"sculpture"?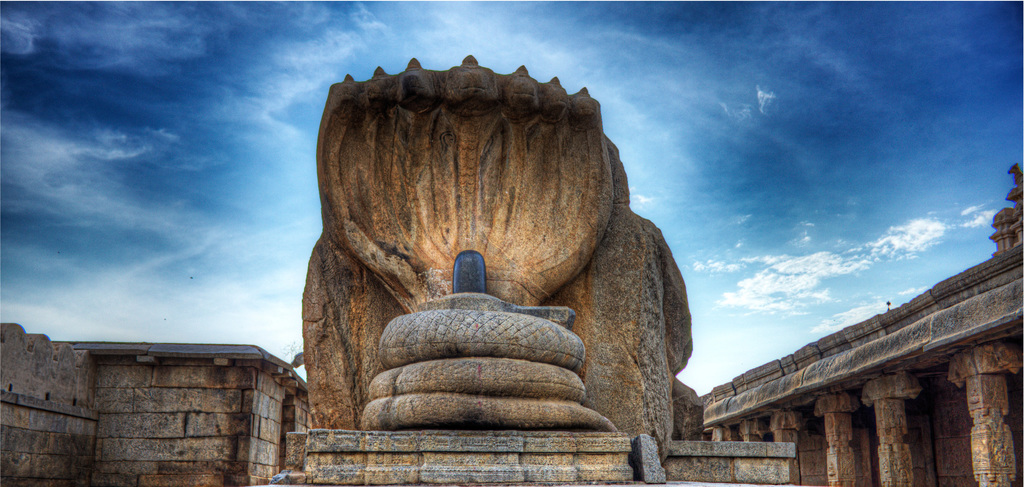
{"left": 307, "top": 25, "right": 719, "bottom": 475}
